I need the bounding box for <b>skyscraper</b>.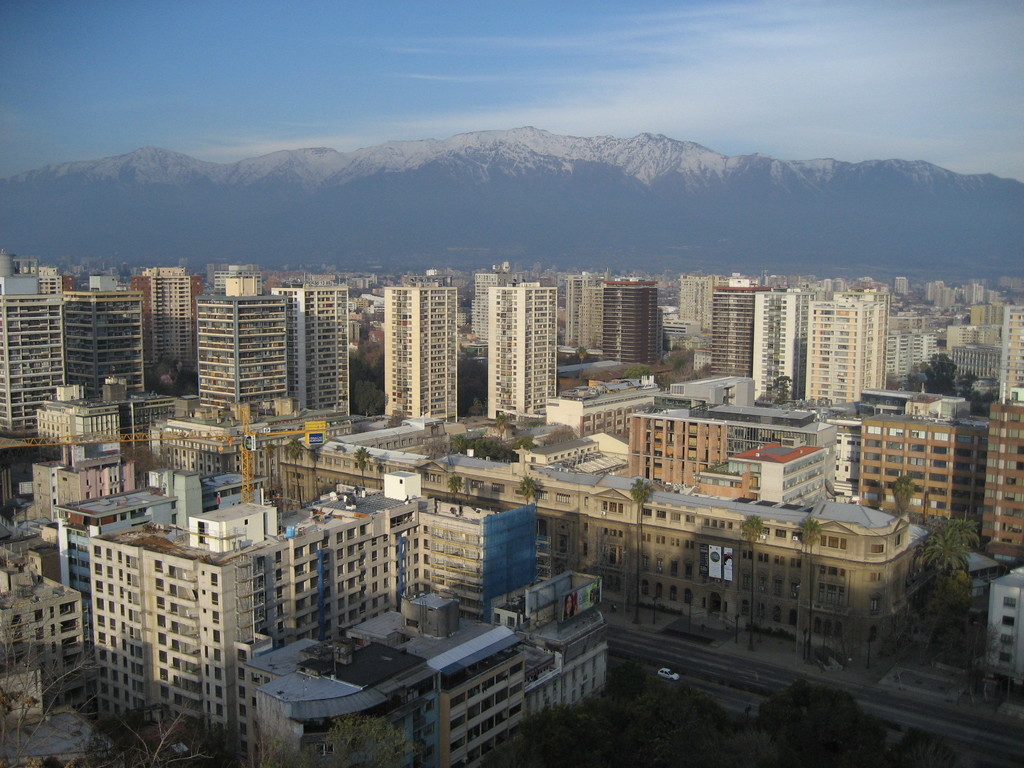
Here it is: 845, 293, 892, 391.
